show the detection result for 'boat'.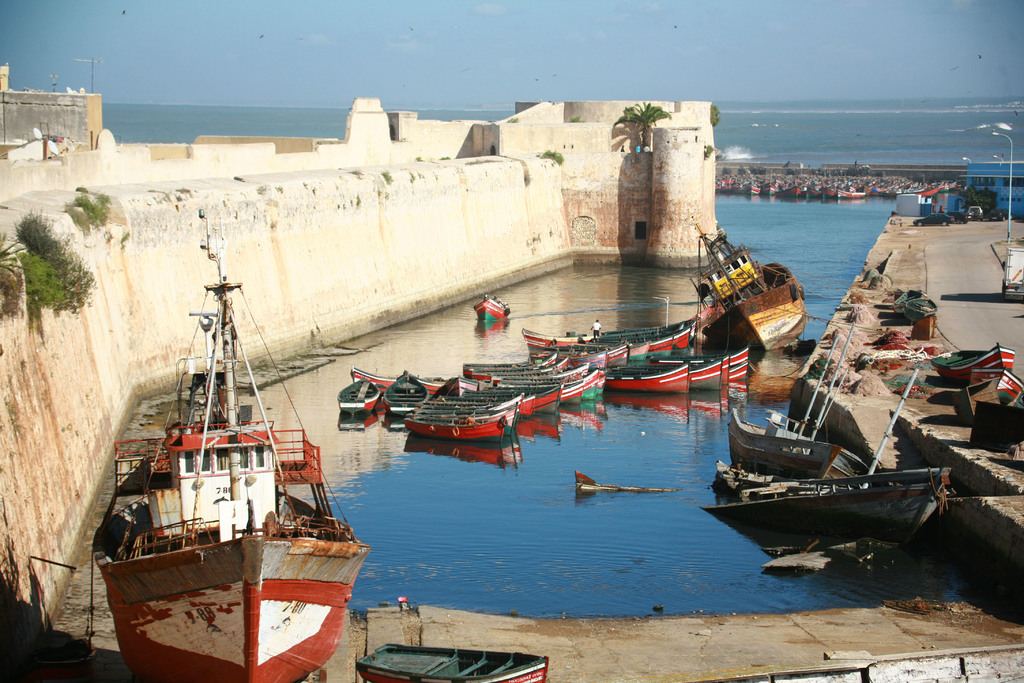
<bbox>746, 183, 758, 192</bbox>.
